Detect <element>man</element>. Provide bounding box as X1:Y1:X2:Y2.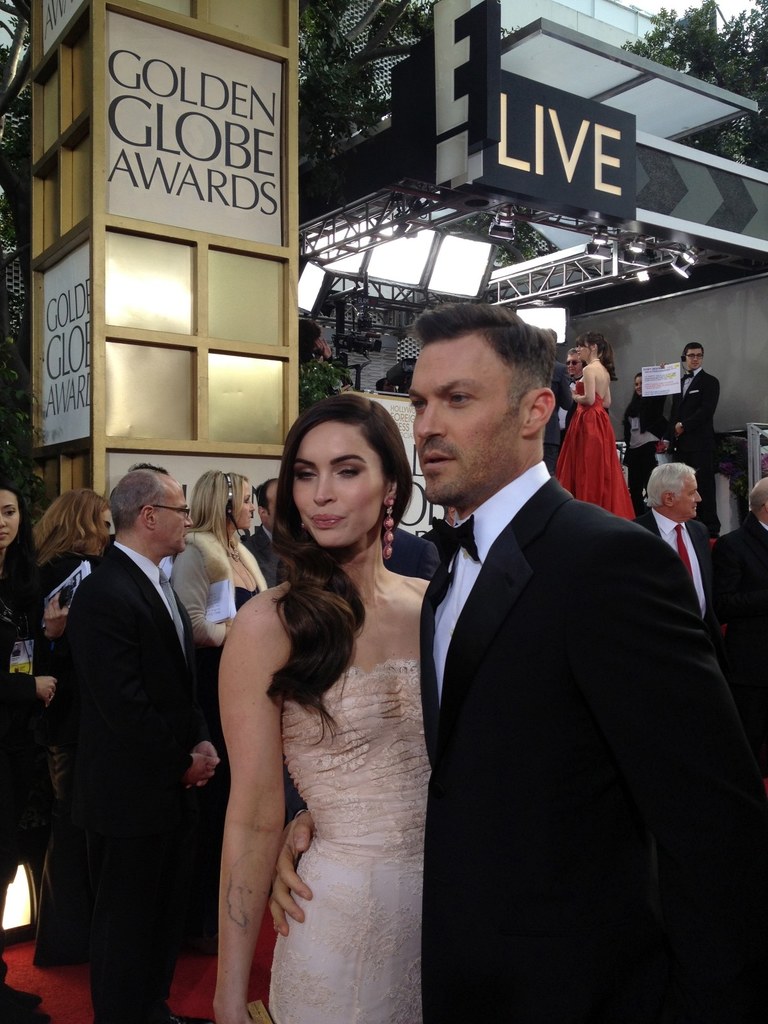
384:527:440:584.
